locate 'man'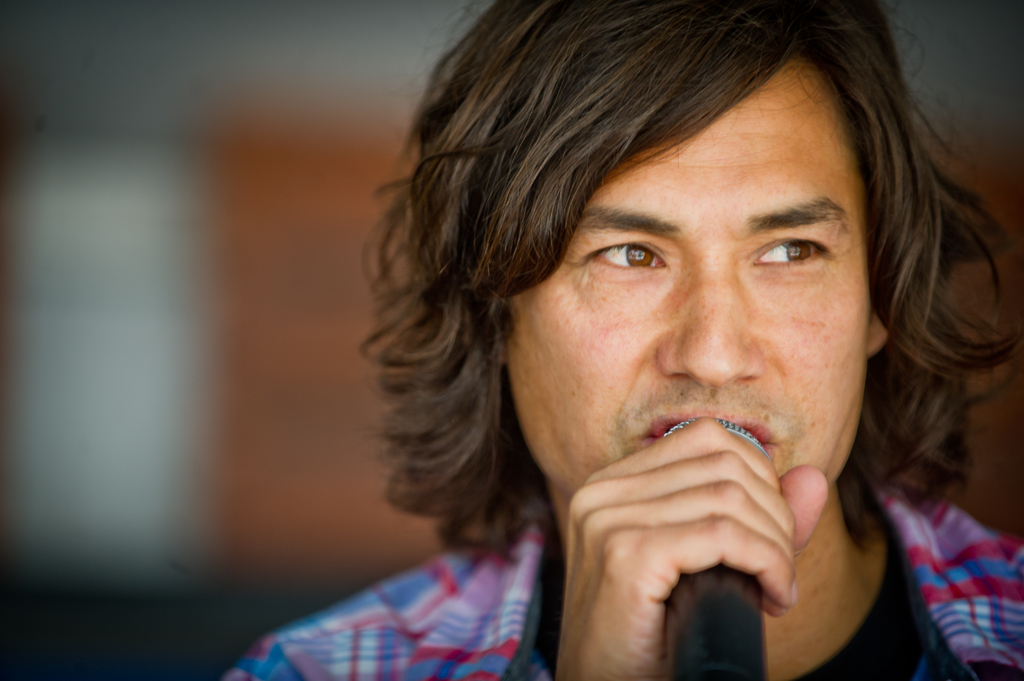
rect(266, 8, 1023, 677)
